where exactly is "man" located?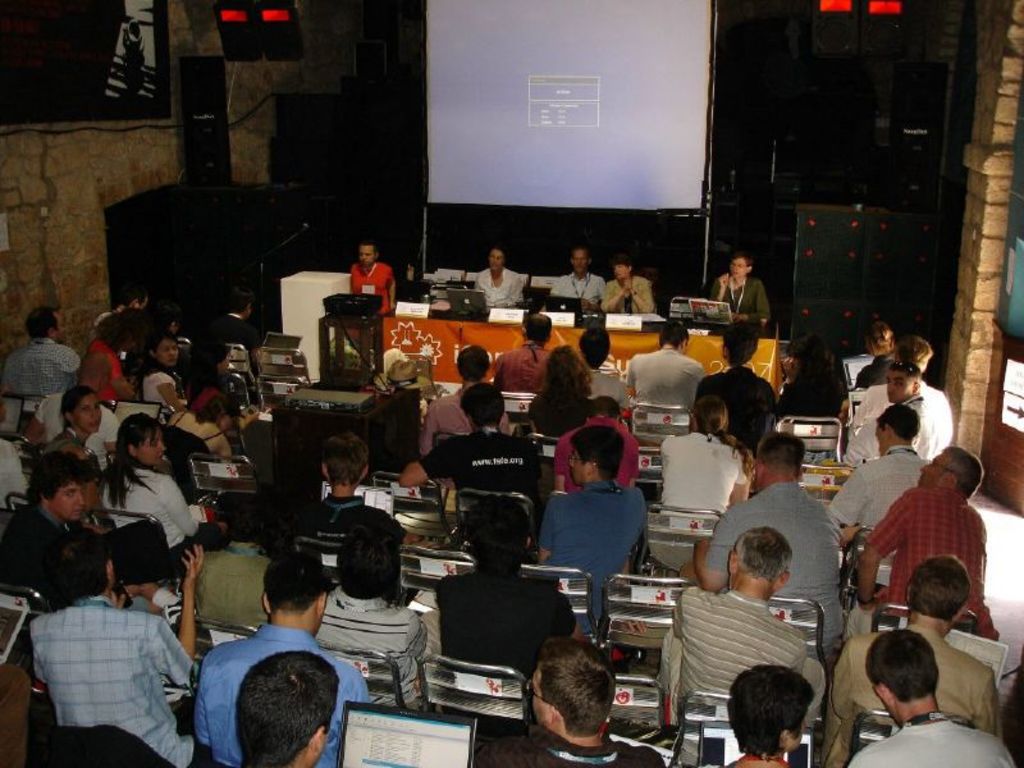
Its bounding box is bbox(33, 547, 186, 760).
